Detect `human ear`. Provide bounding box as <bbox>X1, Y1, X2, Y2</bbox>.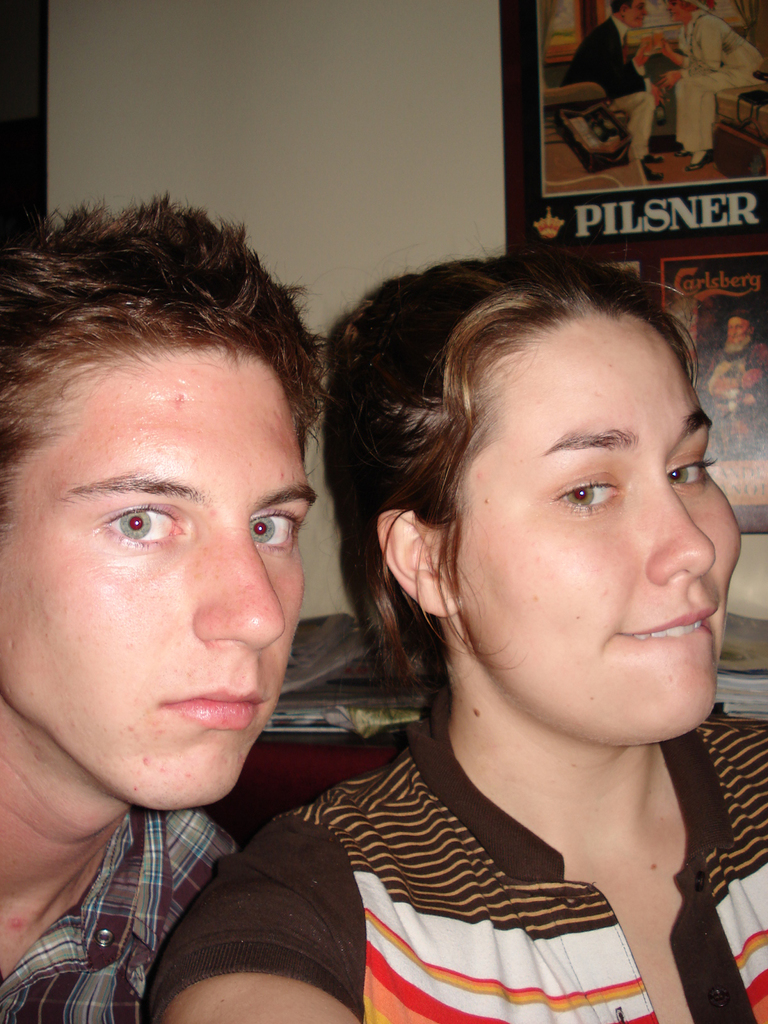
<bbox>380, 512, 460, 618</bbox>.
